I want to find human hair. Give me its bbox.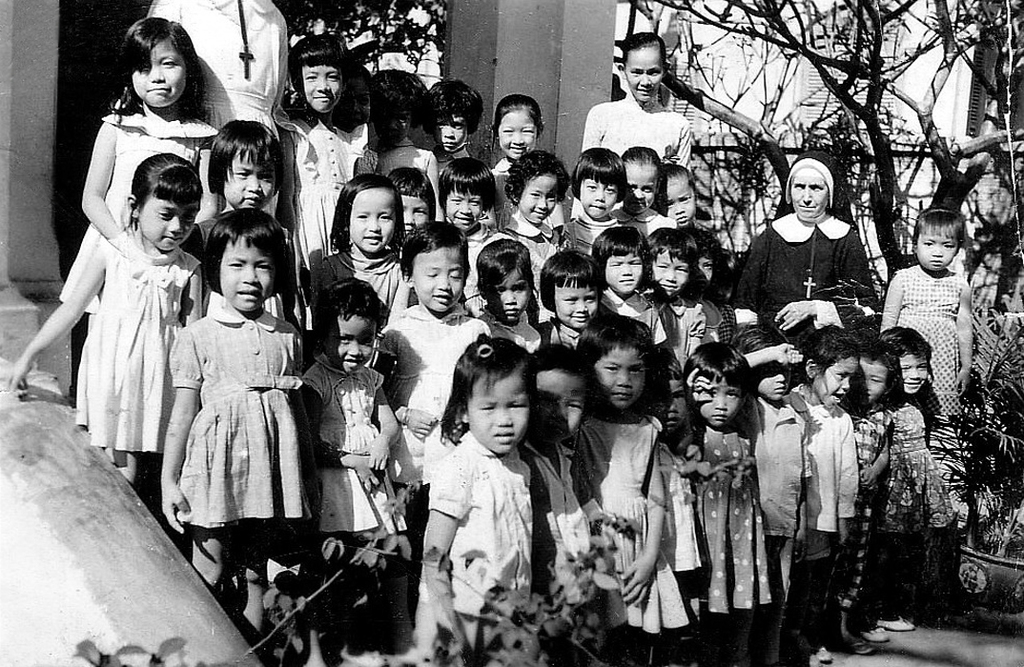
detection(385, 164, 436, 219).
